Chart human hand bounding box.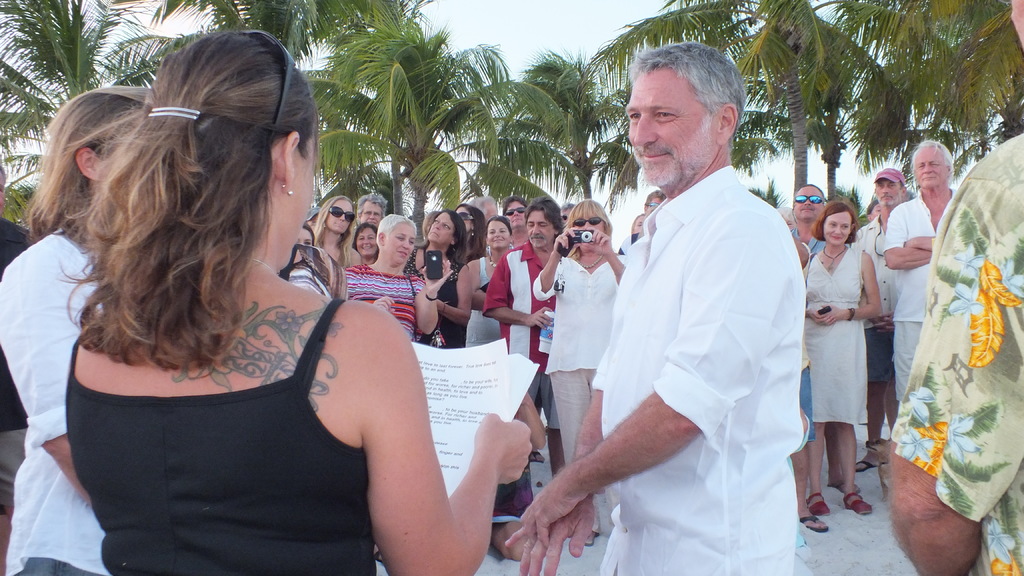
Charted: (x1=803, y1=308, x2=825, y2=330).
